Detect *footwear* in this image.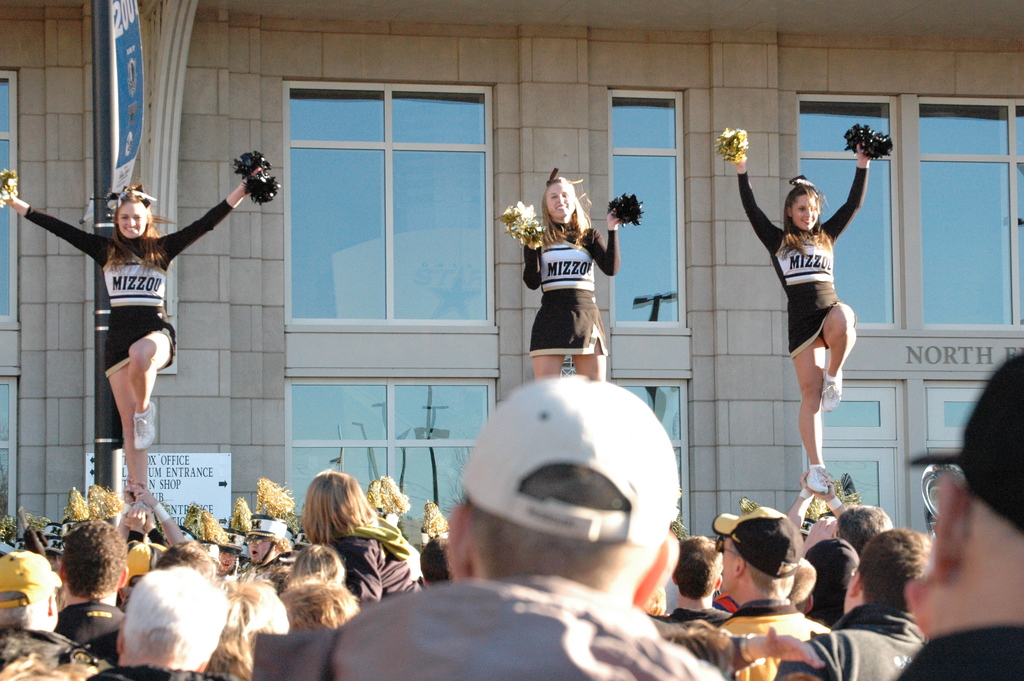
Detection: Rect(132, 400, 155, 447).
